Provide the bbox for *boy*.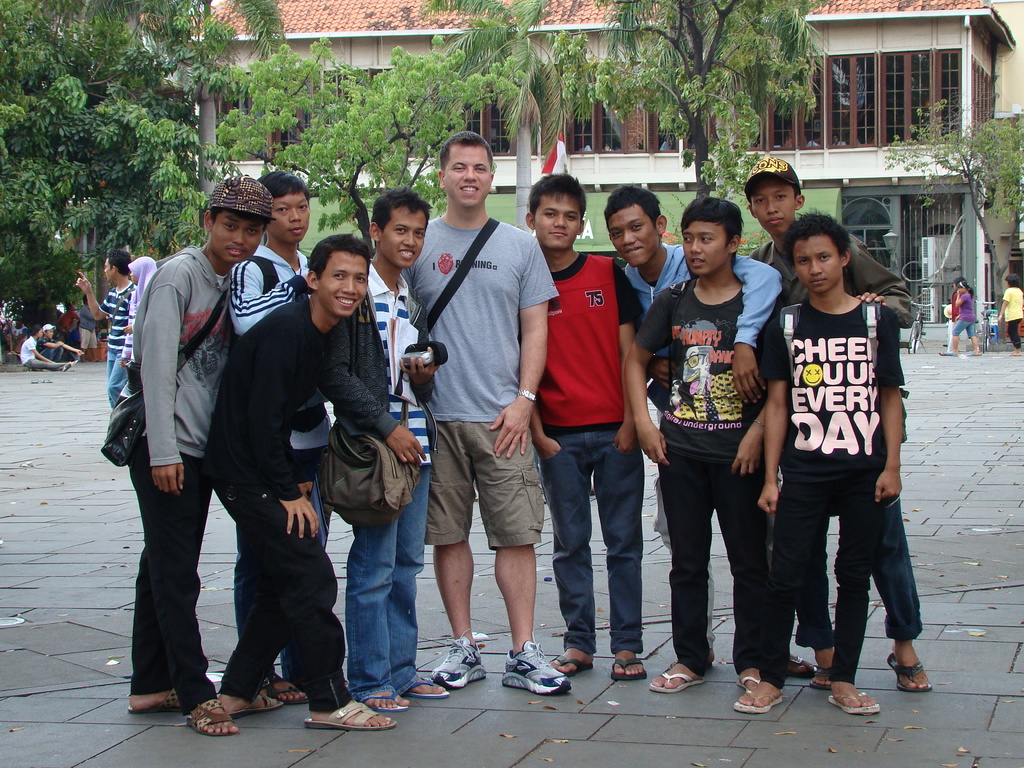
locate(232, 172, 337, 710).
